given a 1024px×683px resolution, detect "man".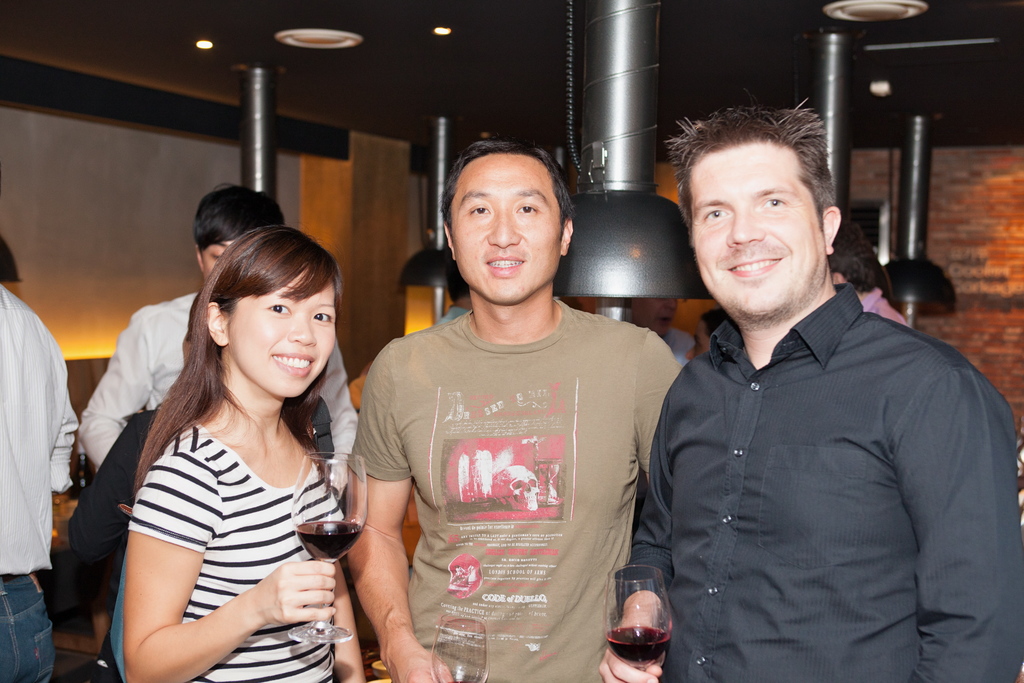
bbox(343, 139, 691, 682).
